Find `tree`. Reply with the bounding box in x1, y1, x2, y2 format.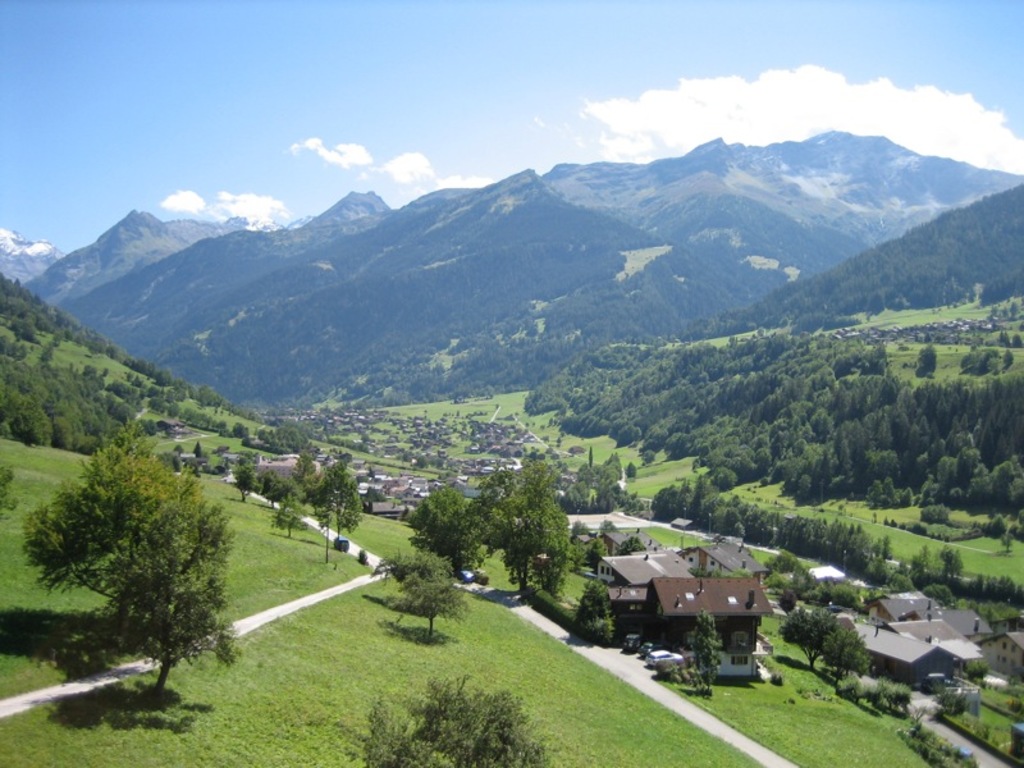
407, 484, 495, 577.
